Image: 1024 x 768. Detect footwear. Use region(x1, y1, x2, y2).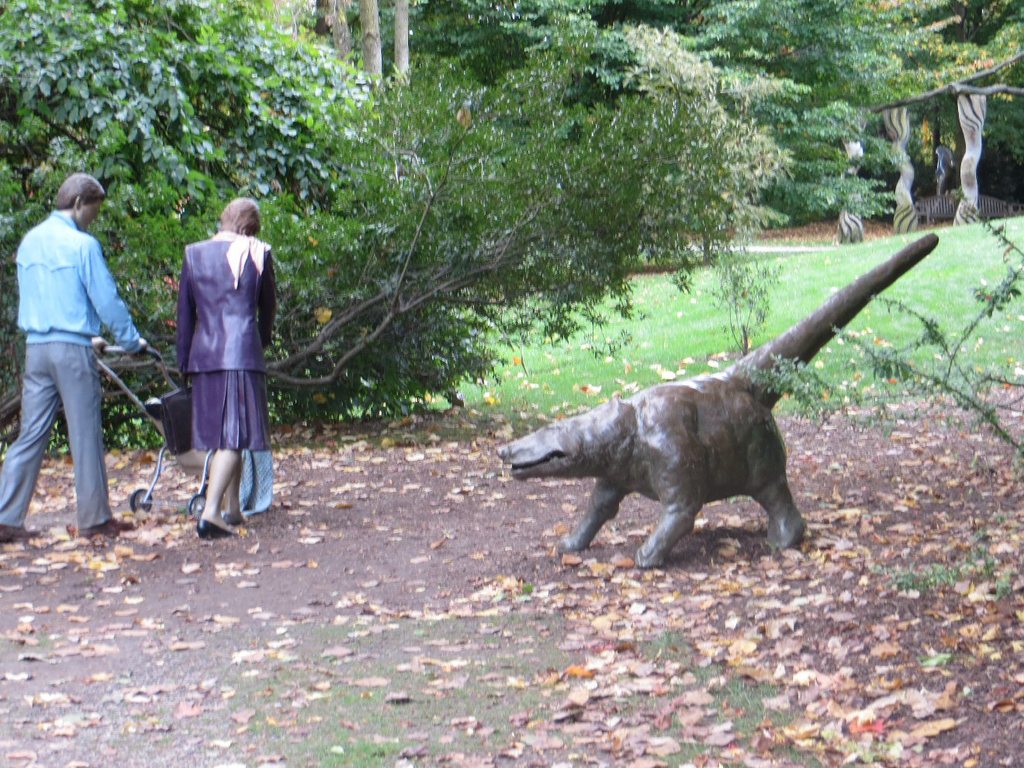
region(224, 512, 248, 525).
